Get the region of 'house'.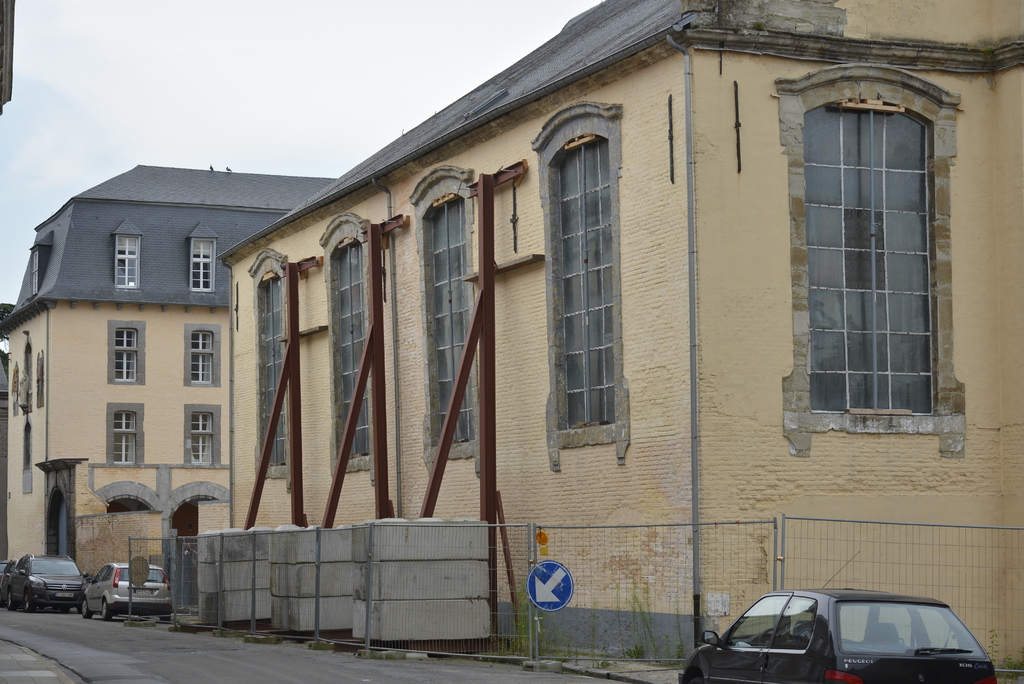
box(1, 167, 337, 583).
